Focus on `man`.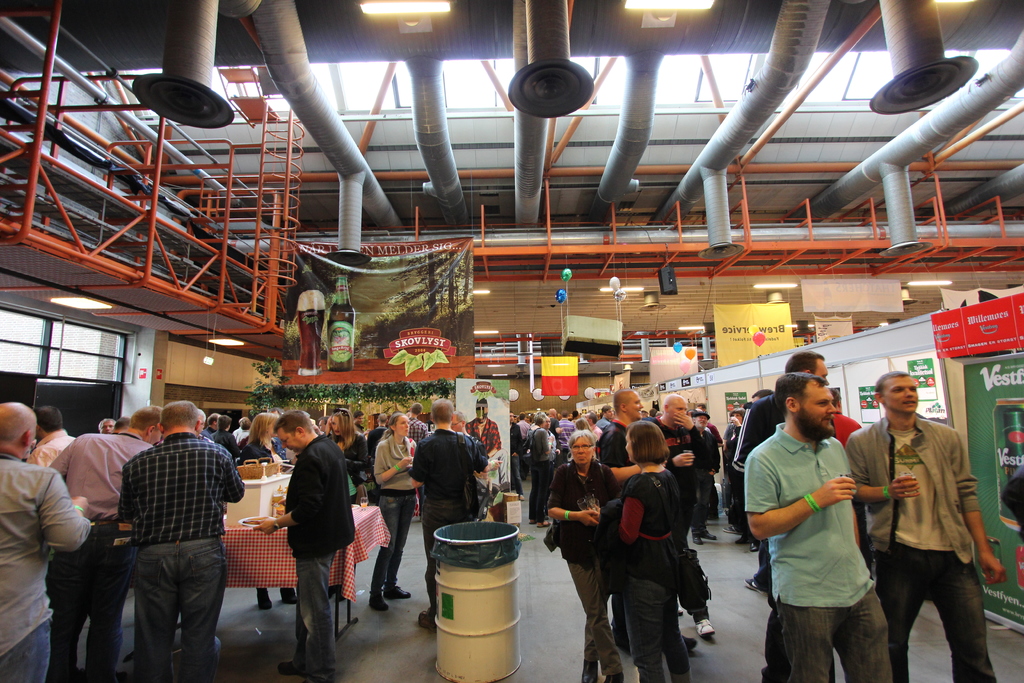
Focused at x1=654 y1=397 x2=710 y2=641.
